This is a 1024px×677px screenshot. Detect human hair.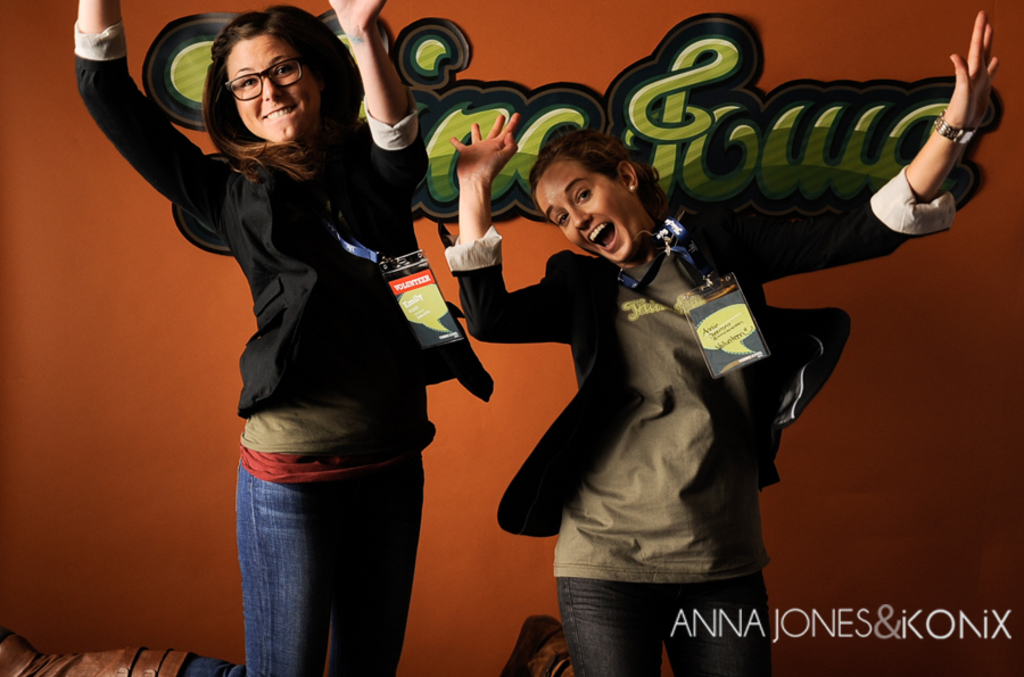
box=[199, 7, 368, 191].
